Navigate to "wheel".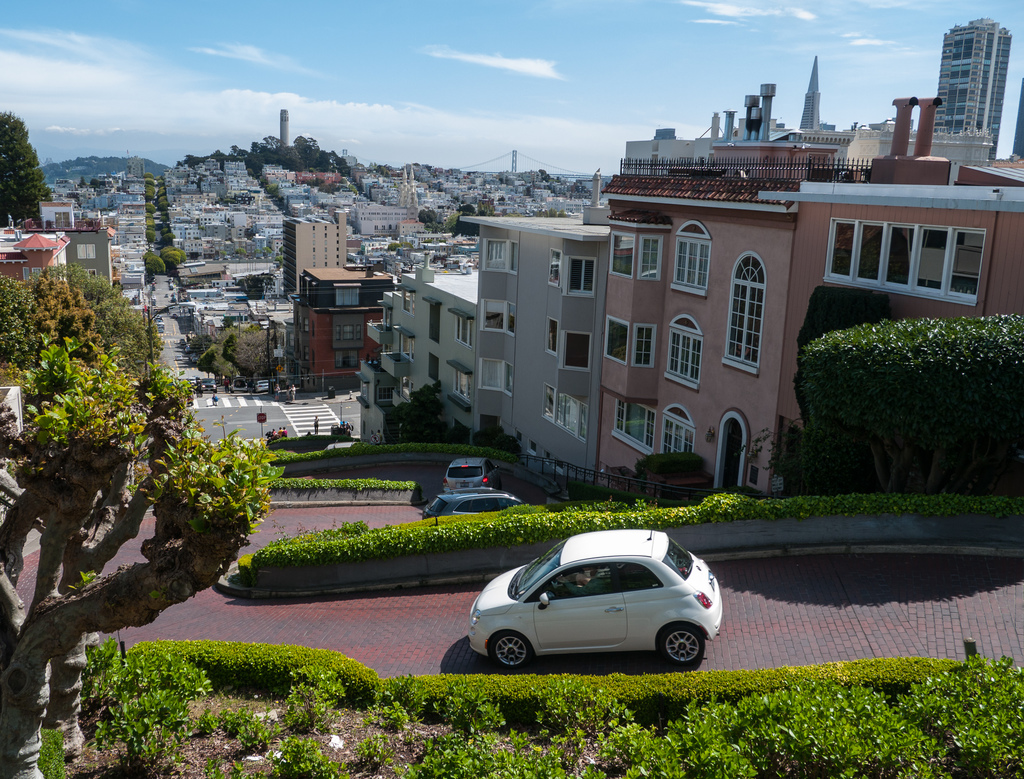
Navigation target: BBox(659, 625, 704, 671).
